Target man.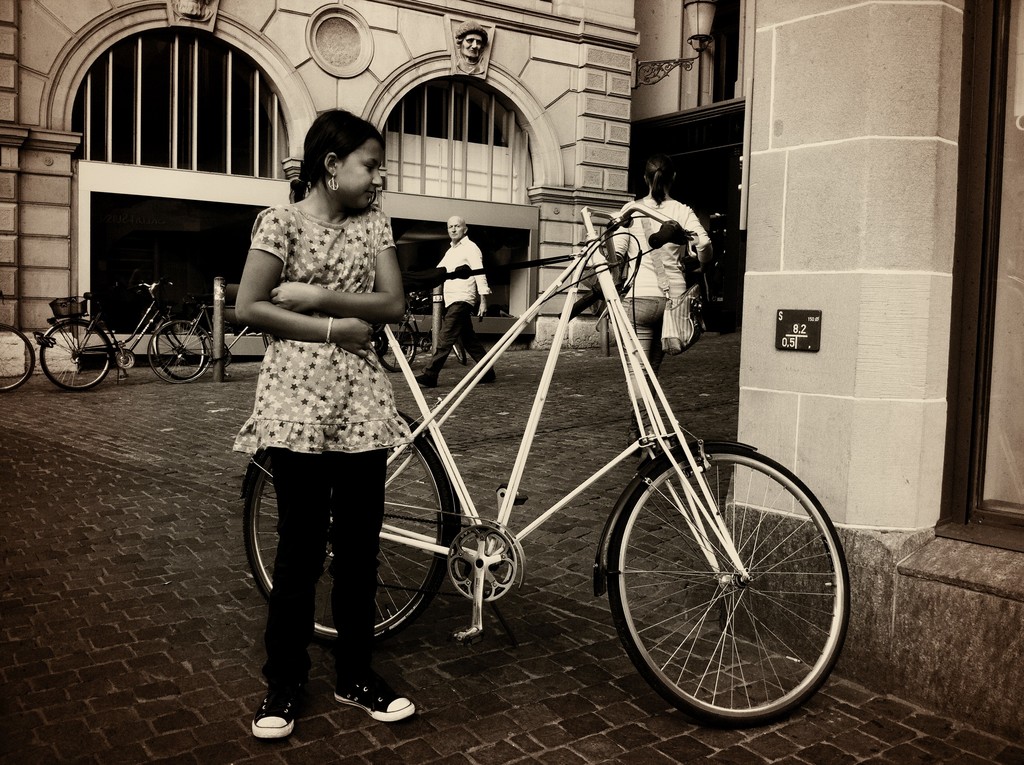
Target region: select_region(417, 216, 495, 386).
